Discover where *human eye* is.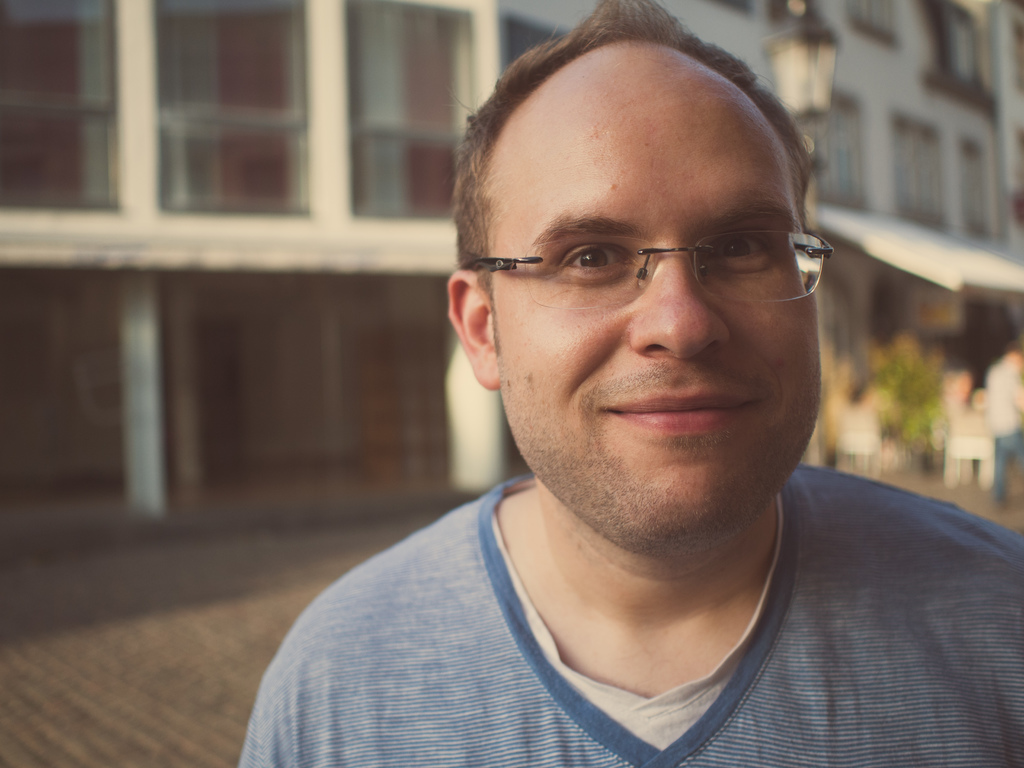
Discovered at [702, 232, 774, 274].
